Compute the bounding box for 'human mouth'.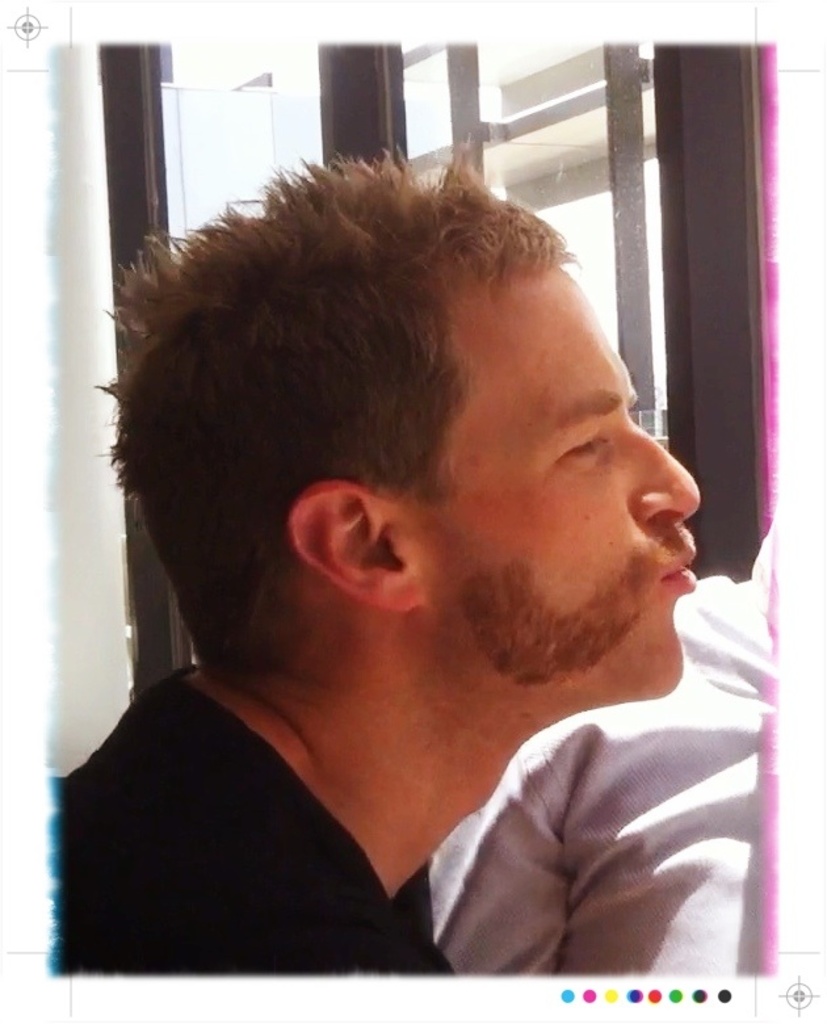
bbox(656, 542, 697, 586).
